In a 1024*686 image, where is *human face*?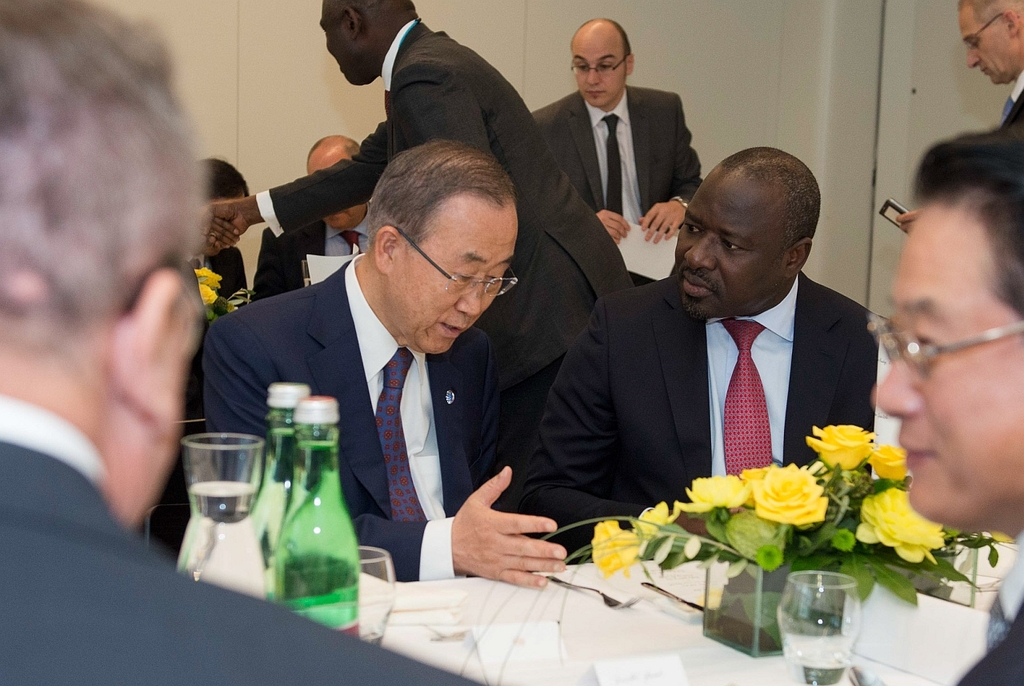
[383, 195, 515, 358].
